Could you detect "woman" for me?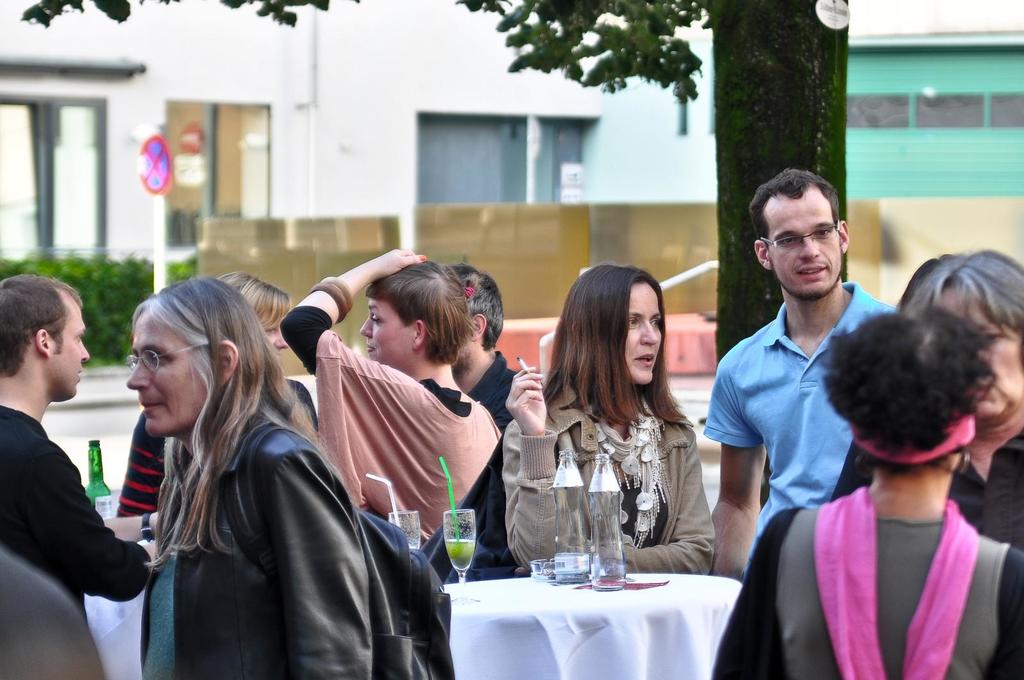
Detection result: crop(123, 276, 378, 679).
